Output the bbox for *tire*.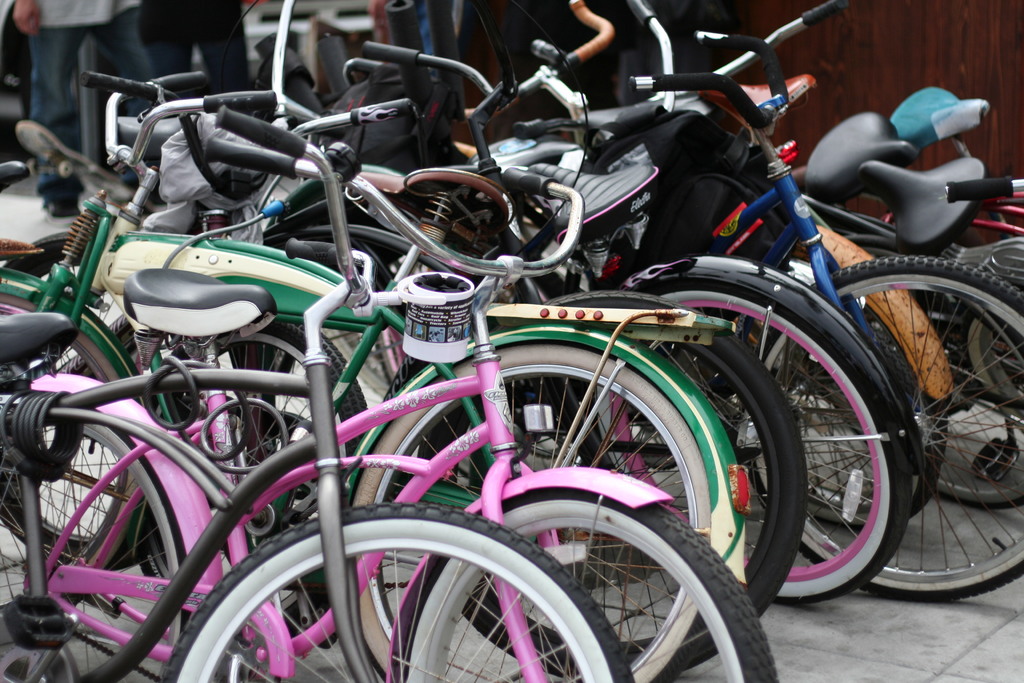
bbox=[353, 317, 750, 682].
